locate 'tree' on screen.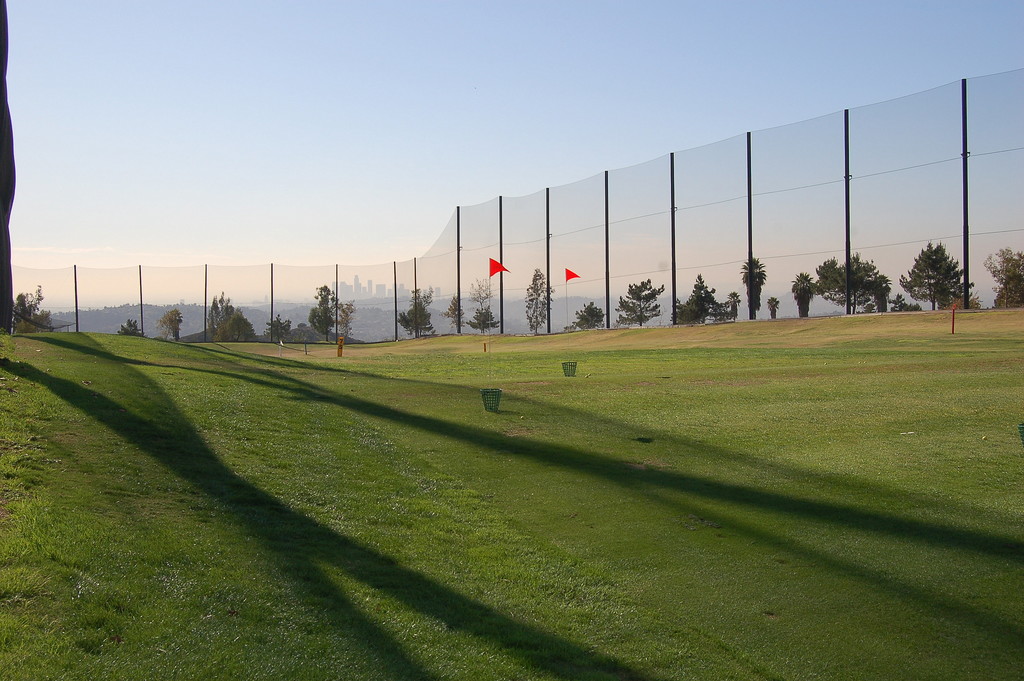
On screen at locate(815, 250, 876, 313).
